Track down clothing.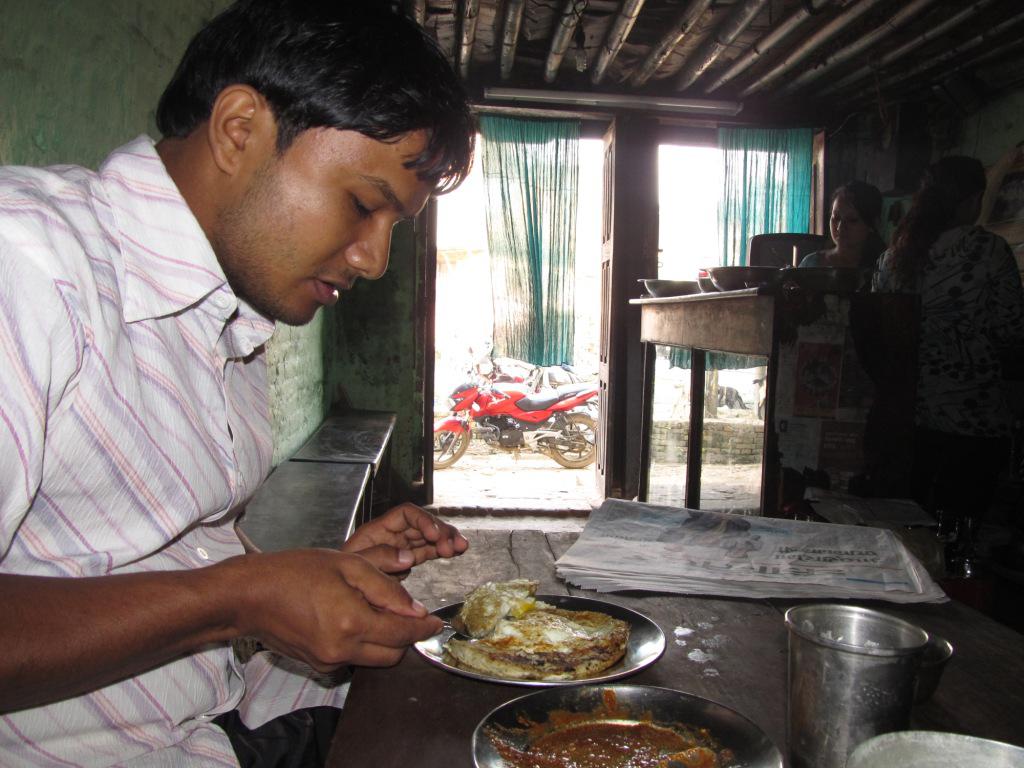
Tracked to {"x1": 0, "y1": 131, "x2": 358, "y2": 766}.
